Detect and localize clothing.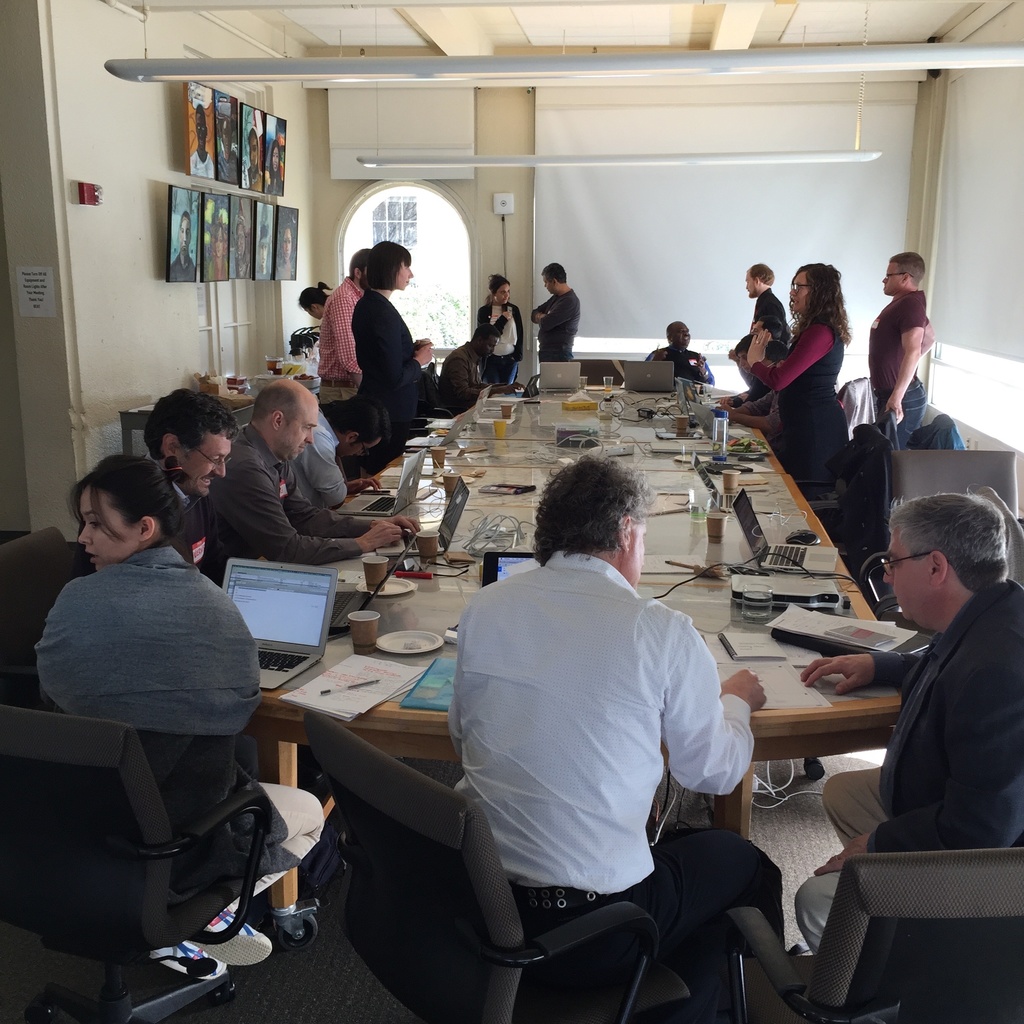
Localized at box(865, 291, 934, 449).
